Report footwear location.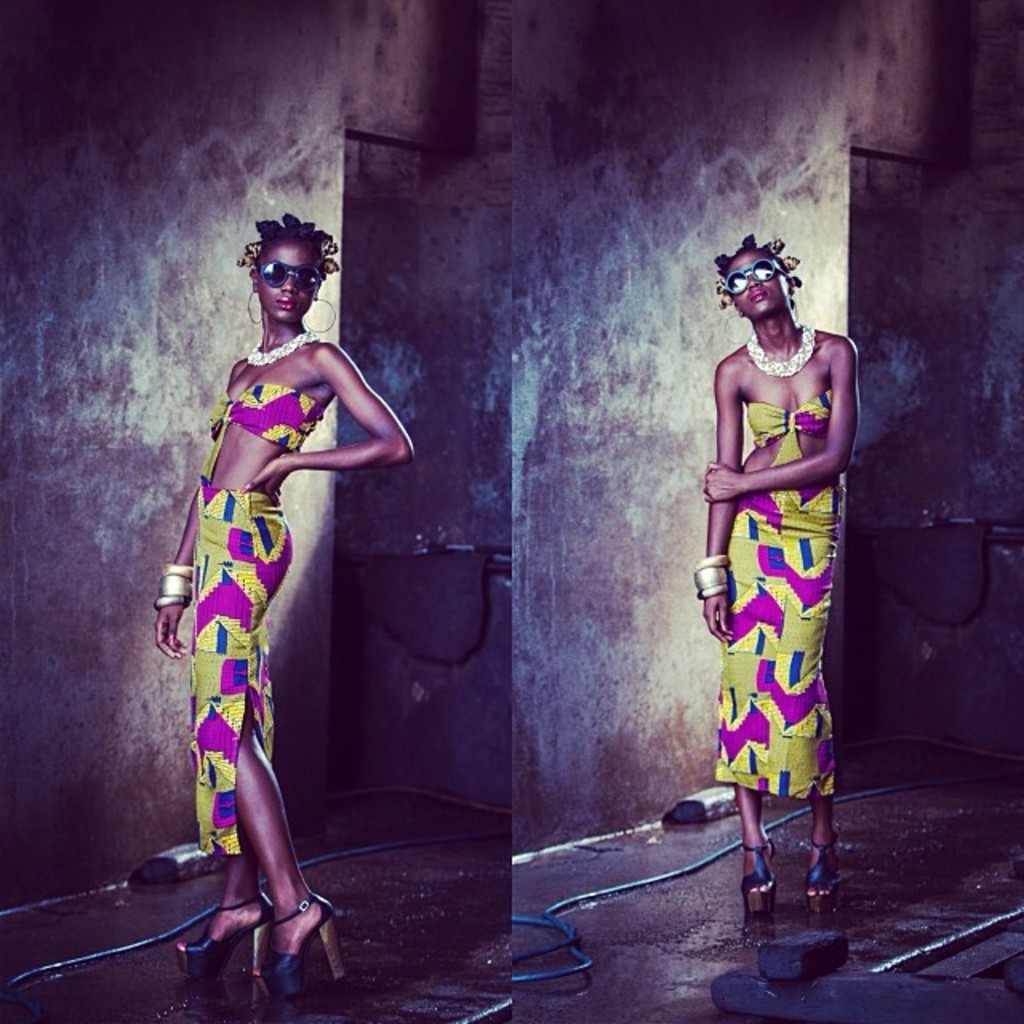
Report: Rect(736, 838, 778, 925).
